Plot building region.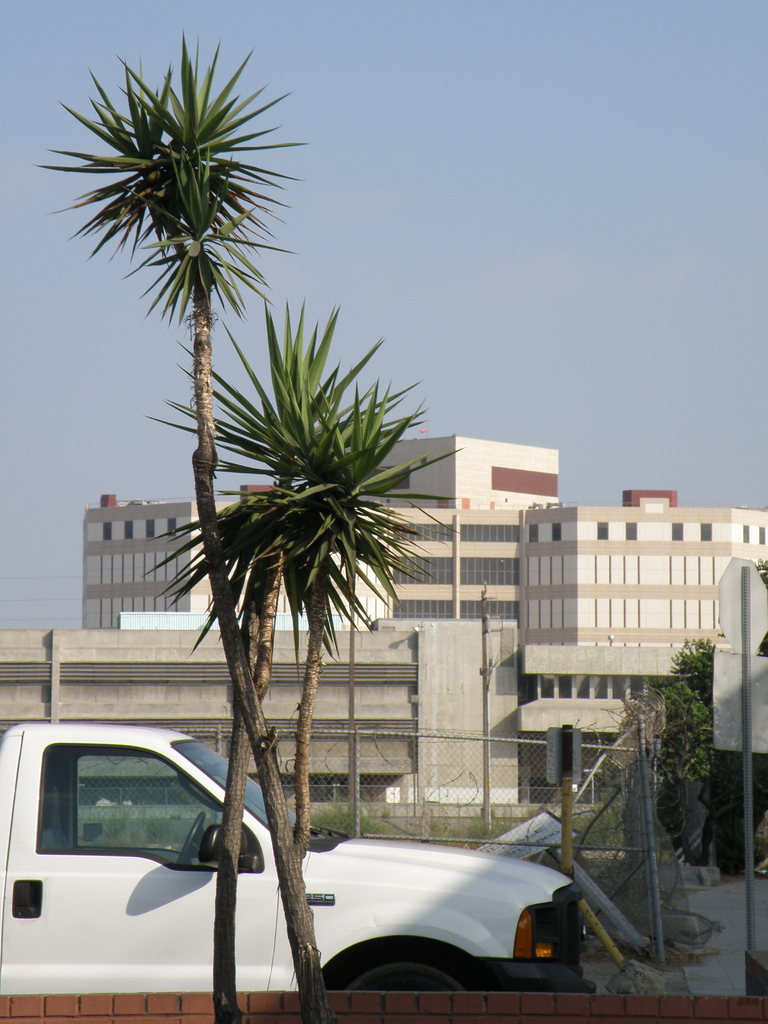
Plotted at 0 631 525 813.
